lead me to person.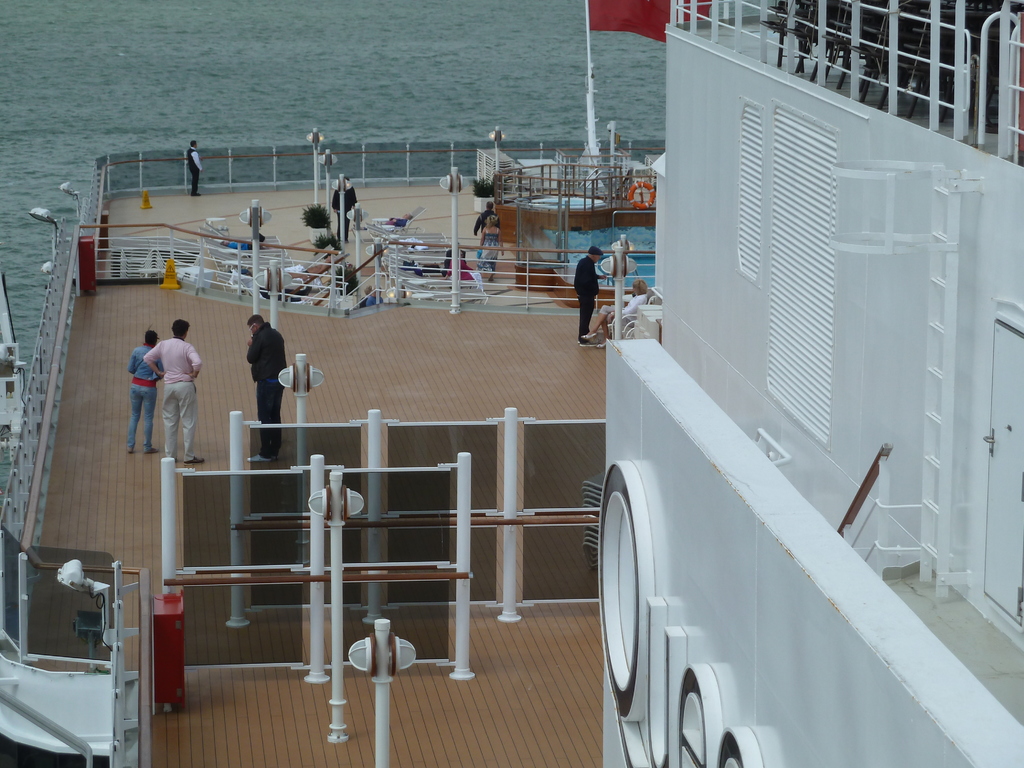
Lead to <box>247,315,288,461</box>.
